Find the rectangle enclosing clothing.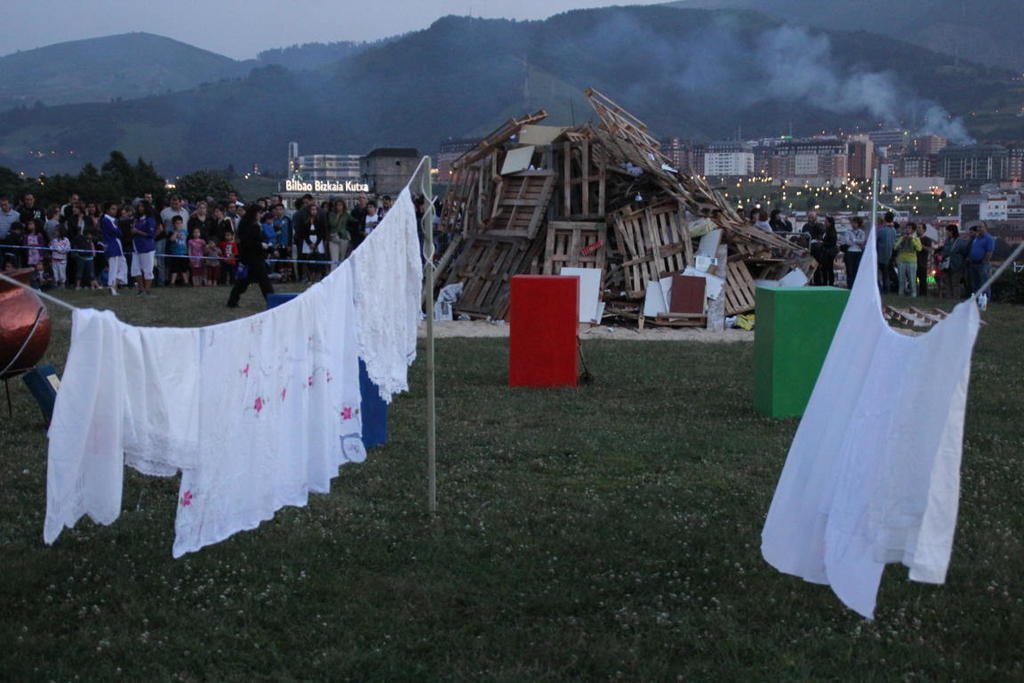
l=938, t=229, r=970, b=304.
